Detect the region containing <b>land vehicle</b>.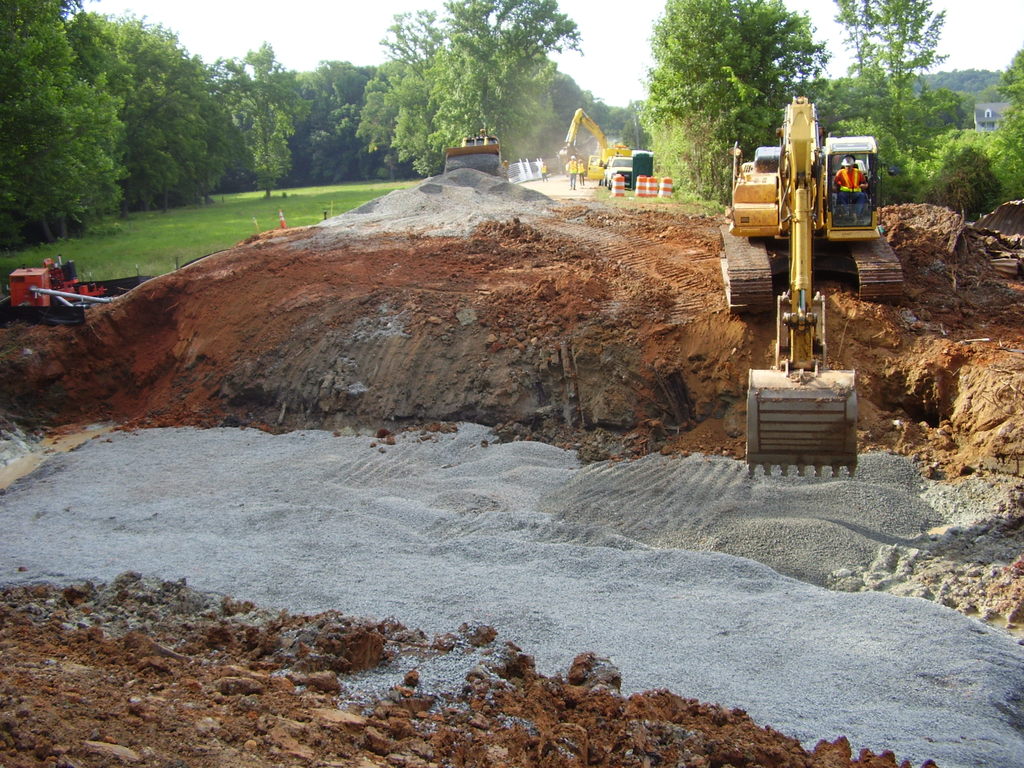
555,109,641,180.
